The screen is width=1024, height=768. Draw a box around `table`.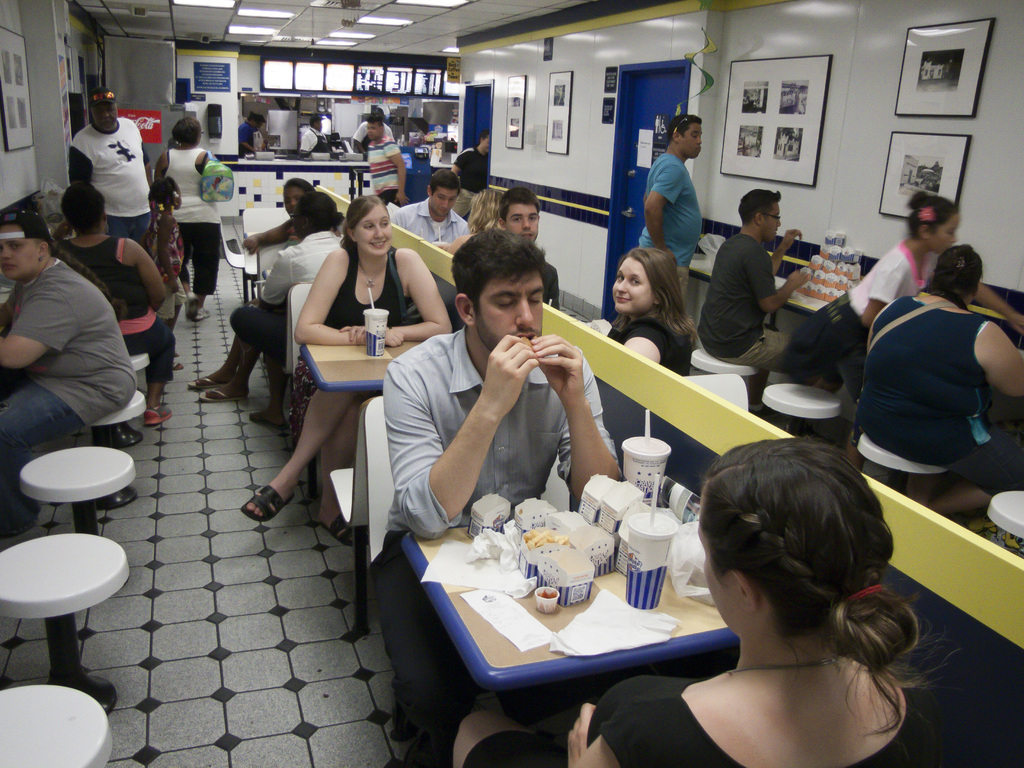
BBox(396, 497, 751, 761).
